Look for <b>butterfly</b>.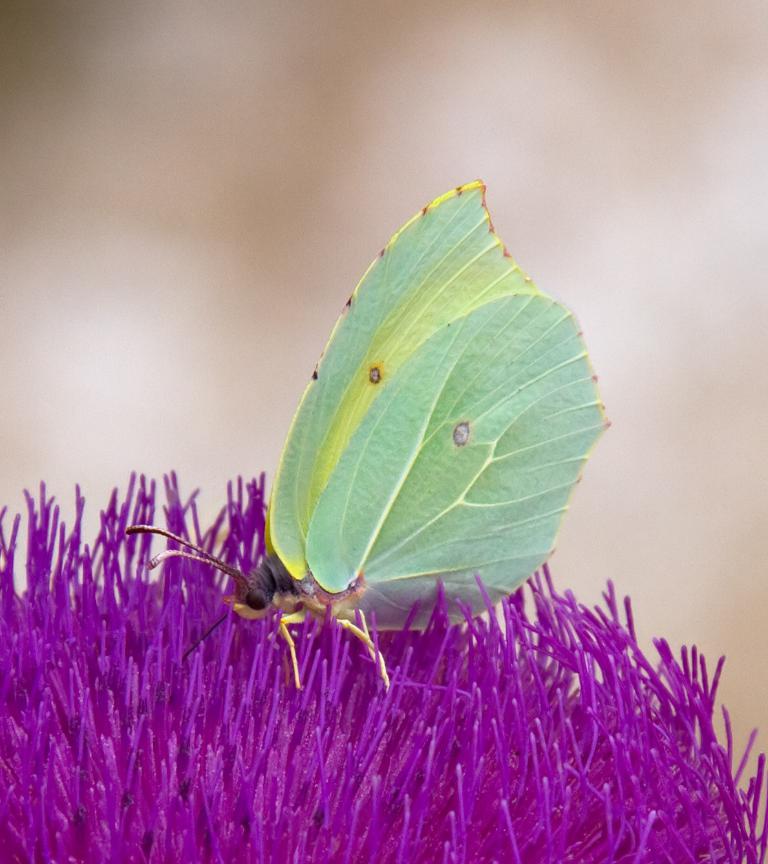
Found: (128,148,592,709).
